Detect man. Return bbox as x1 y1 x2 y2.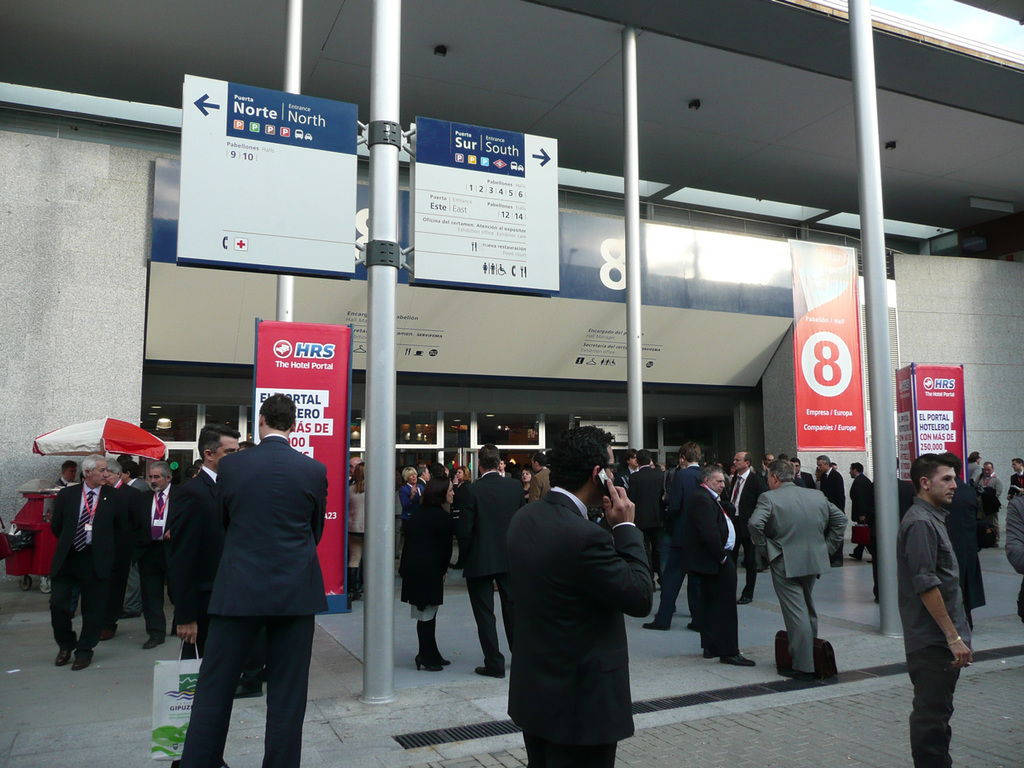
679 466 752 666.
